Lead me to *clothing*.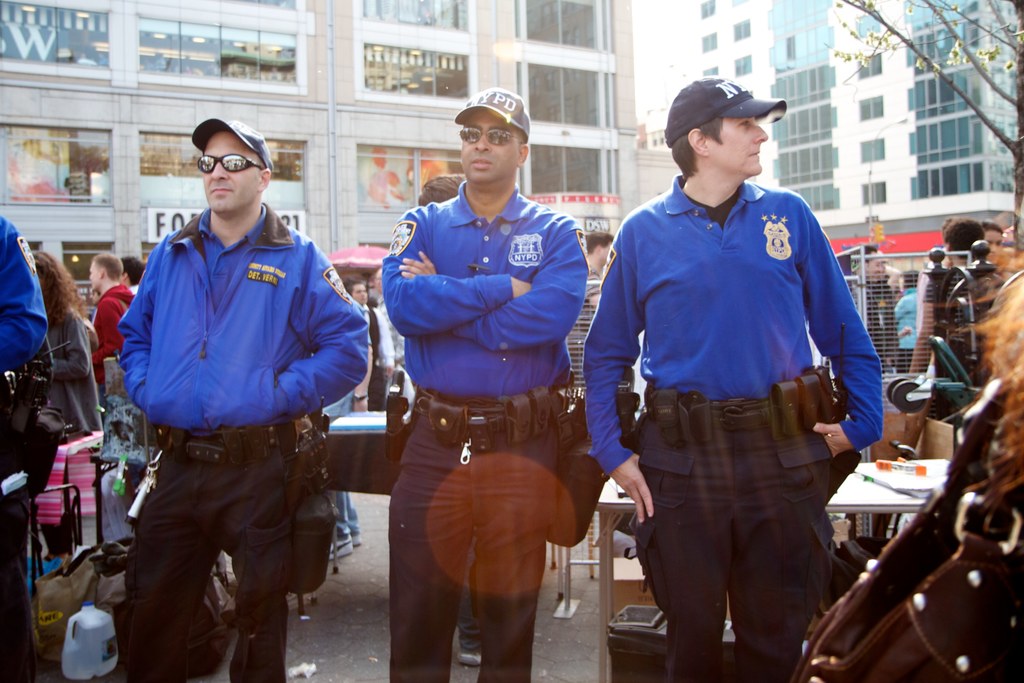
Lead to locate(376, 388, 567, 680).
